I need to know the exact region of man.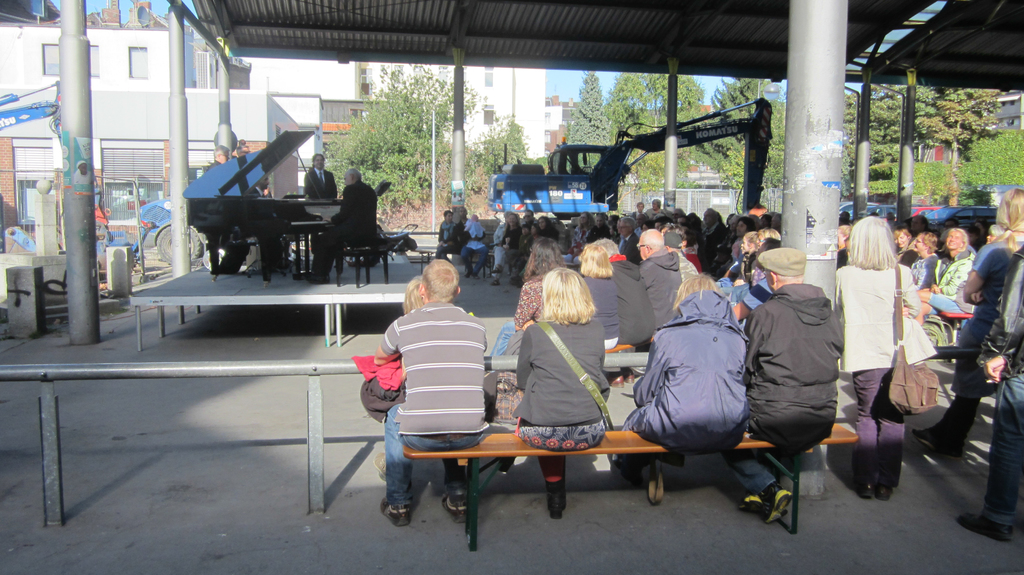
Region: [637, 228, 683, 332].
